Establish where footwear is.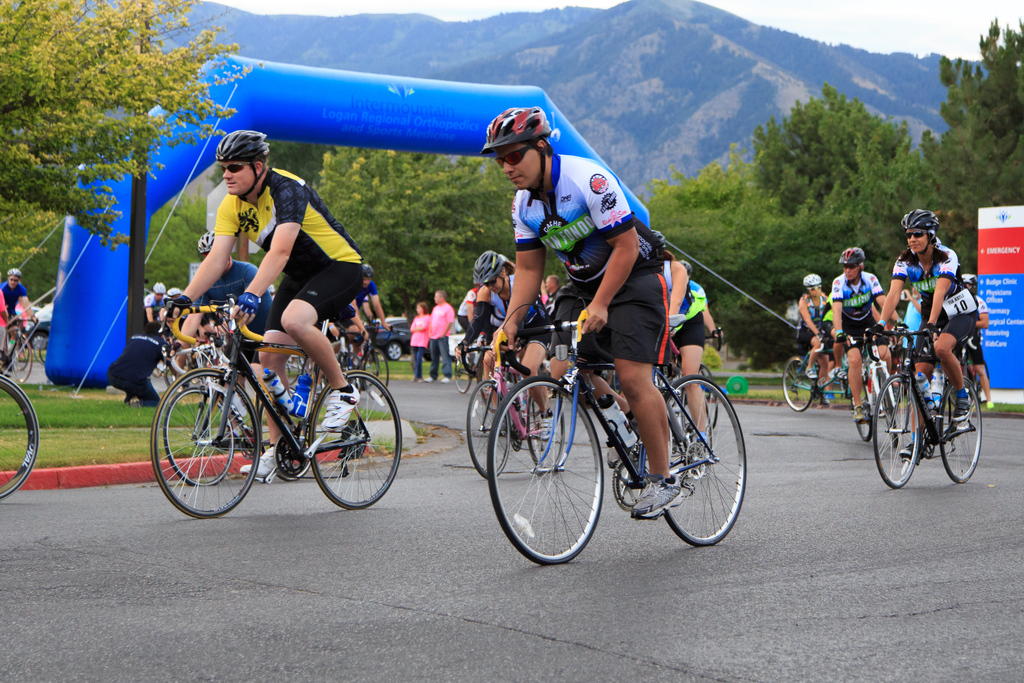
Established at 239 447 281 477.
